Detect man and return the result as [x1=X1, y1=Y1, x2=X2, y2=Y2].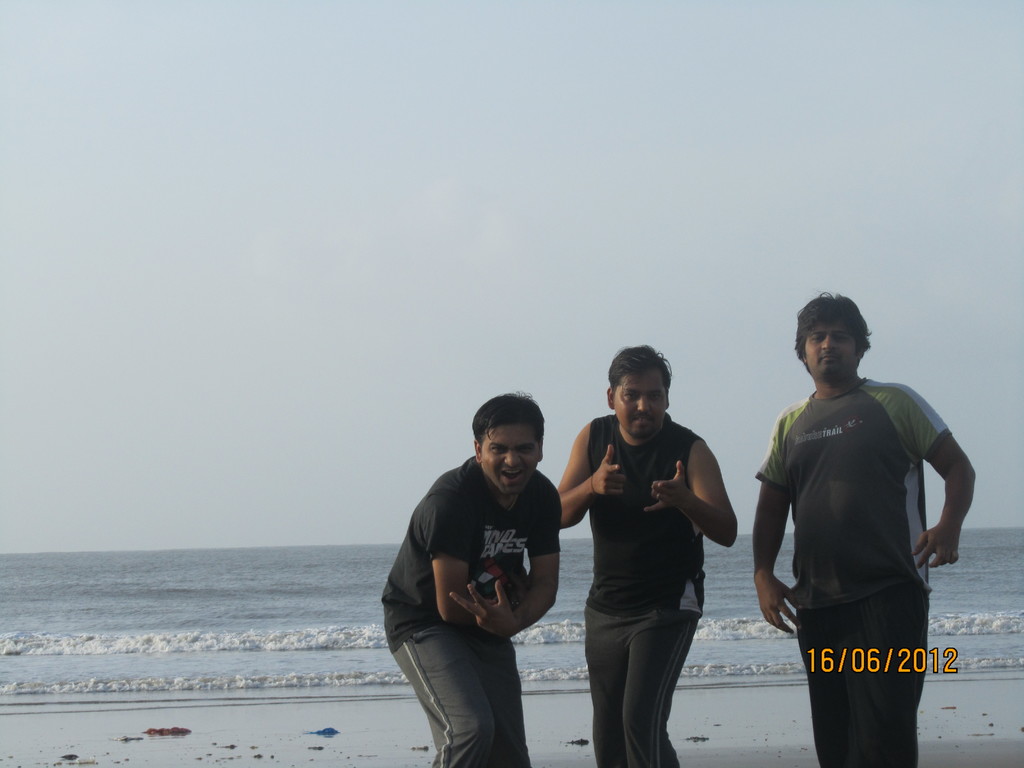
[x1=383, y1=387, x2=568, y2=767].
